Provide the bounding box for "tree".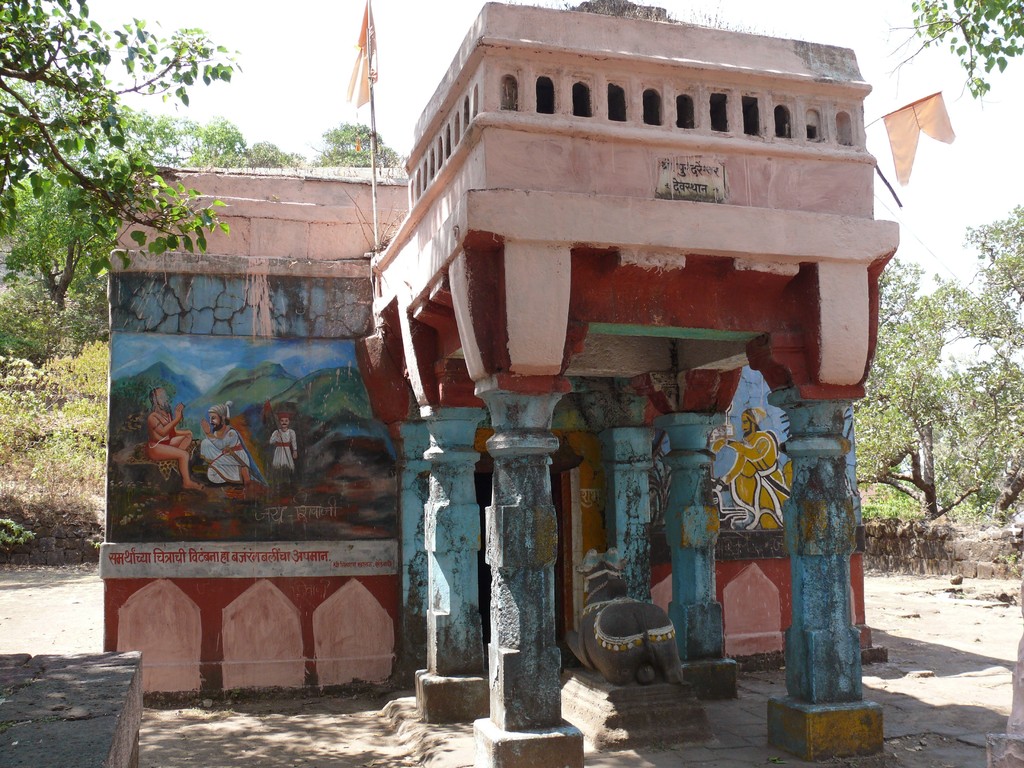
<box>0,0,244,310</box>.
